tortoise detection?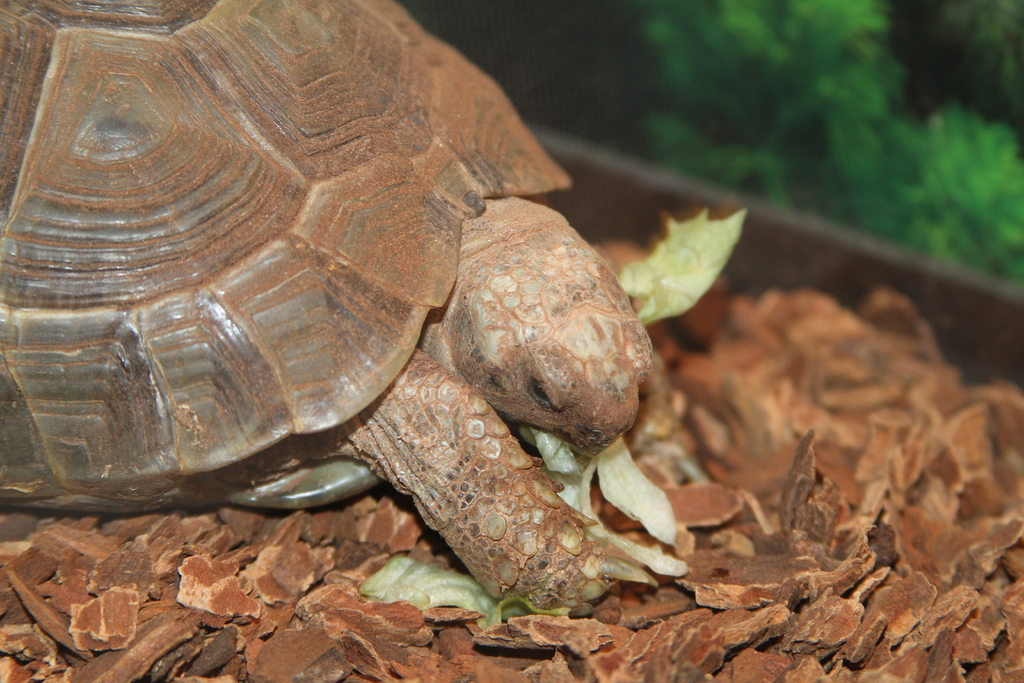
<box>0,0,660,621</box>
